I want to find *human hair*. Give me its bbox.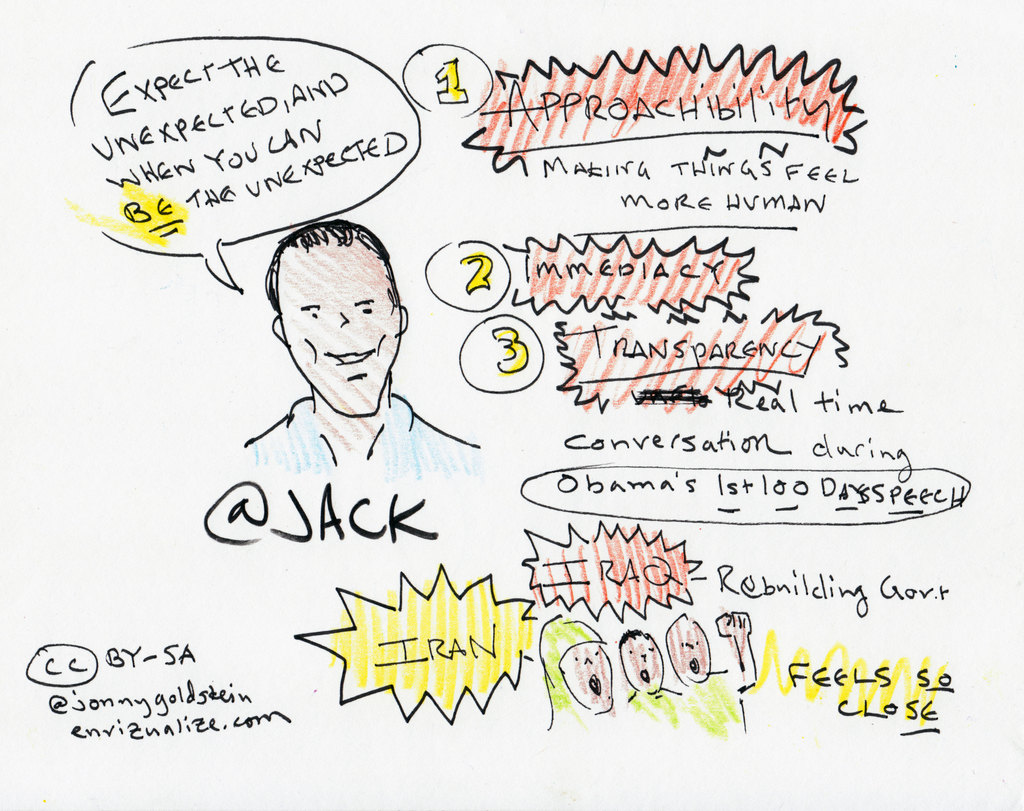
<bbox>260, 220, 404, 319</bbox>.
